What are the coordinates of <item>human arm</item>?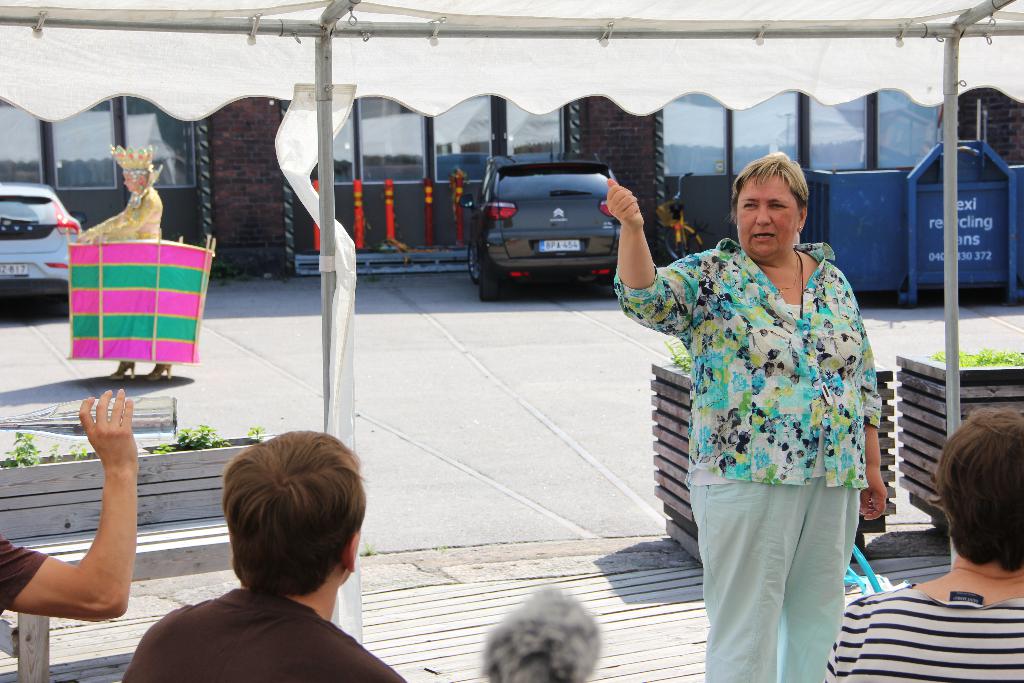
detection(849, 272, 893, 528).
